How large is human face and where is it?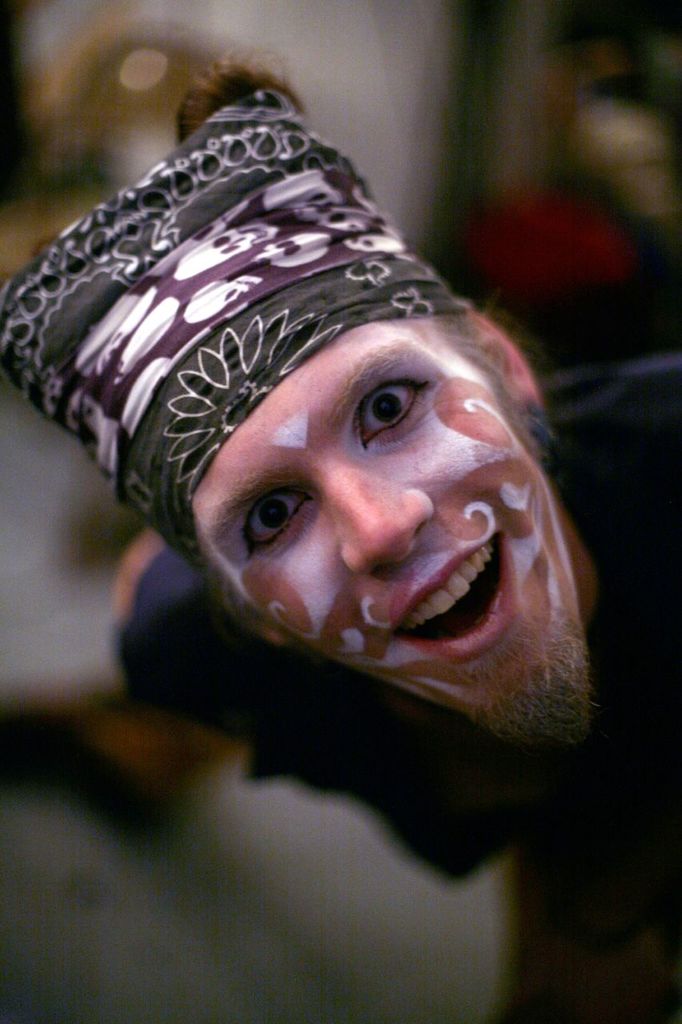
Bounding box: bbox=(183, 315, 580, 746).
